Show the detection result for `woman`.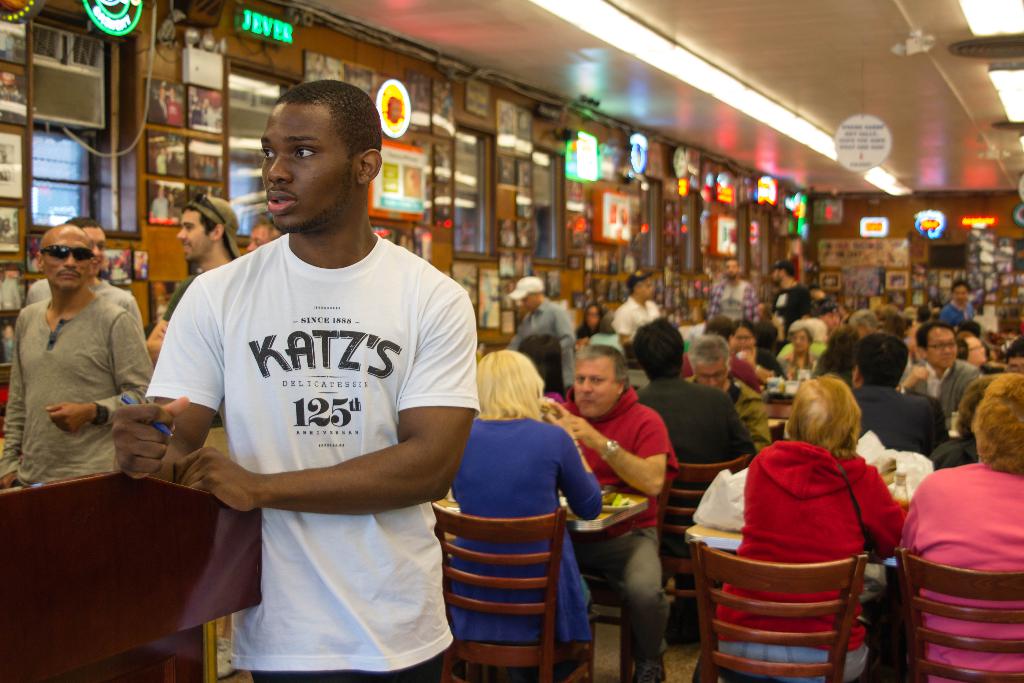
Rect(878, 310, 911, 345).
